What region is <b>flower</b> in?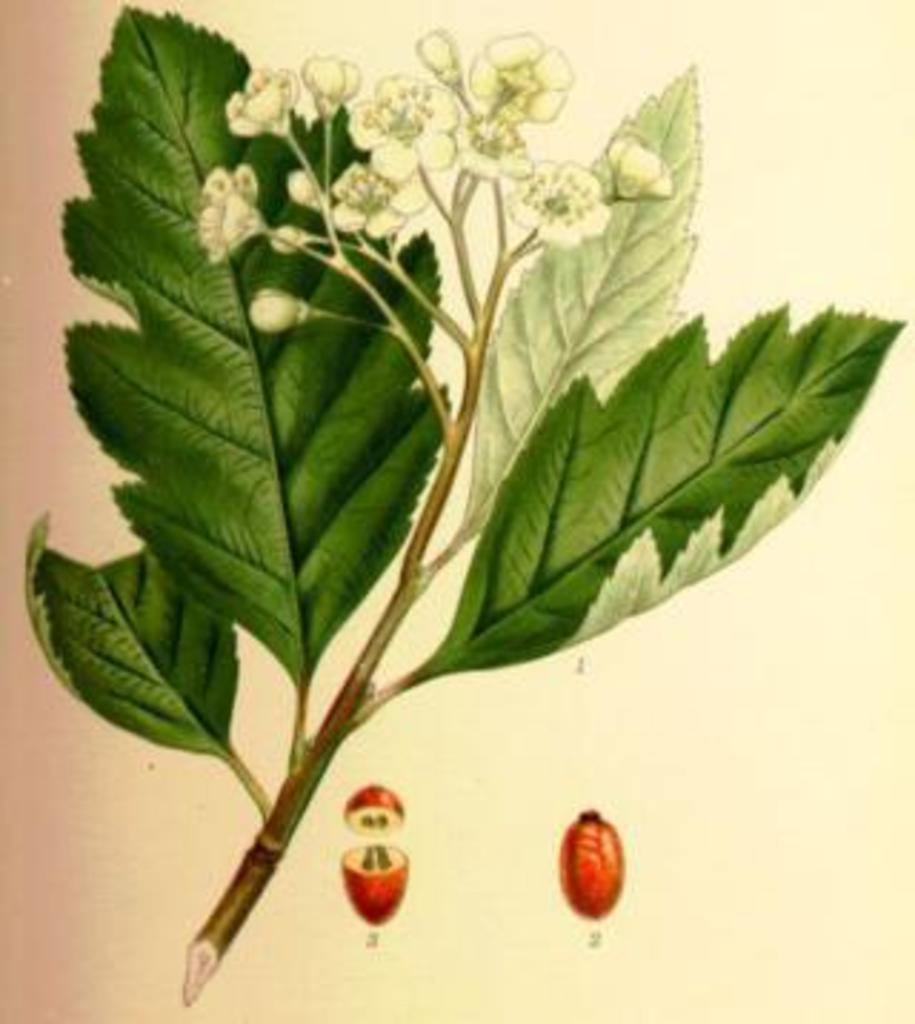
192,163,260,260.
